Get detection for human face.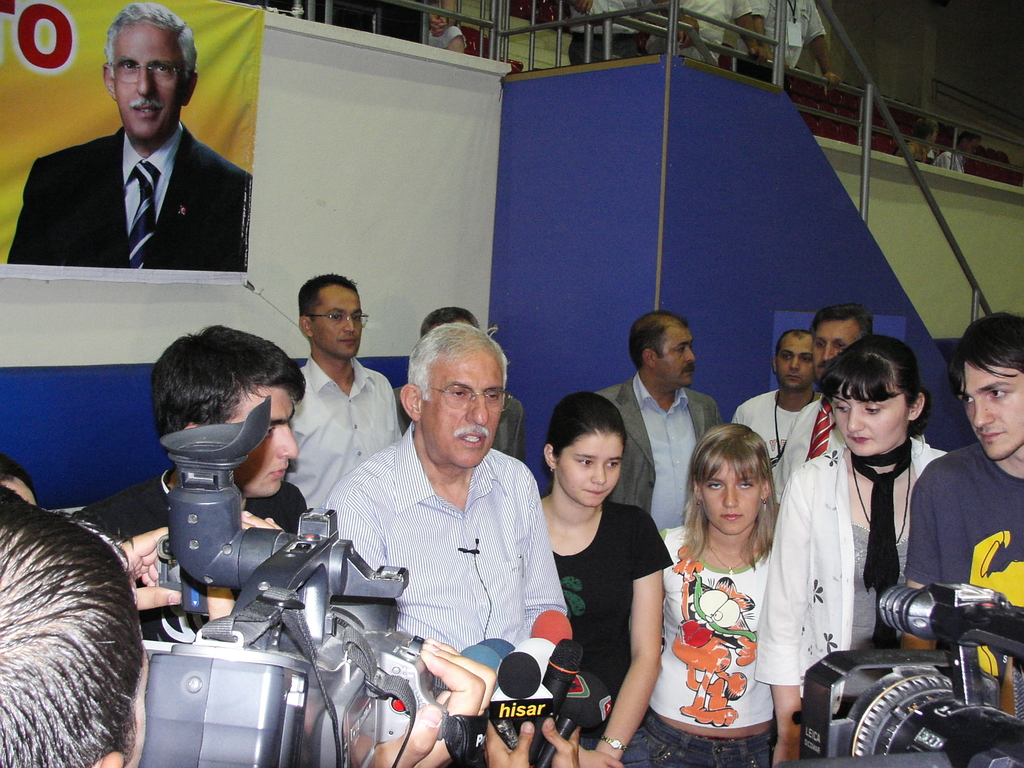
Detection: l=833, t=380, r=909, b=458.
